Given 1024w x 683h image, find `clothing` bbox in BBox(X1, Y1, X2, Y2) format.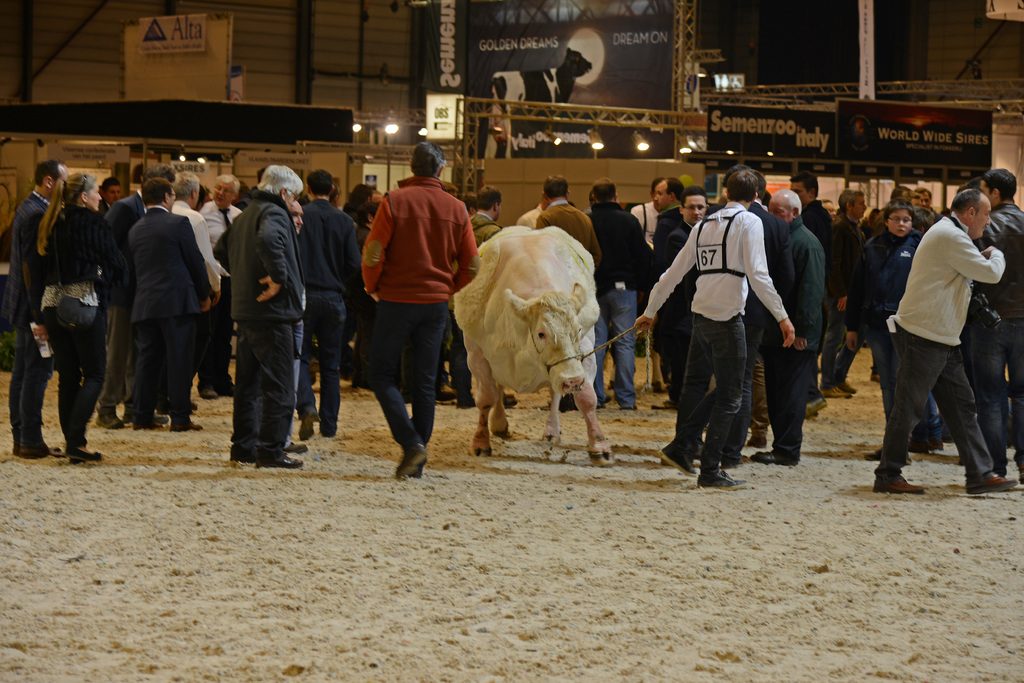
BBox(799, 199, 829, 394).
